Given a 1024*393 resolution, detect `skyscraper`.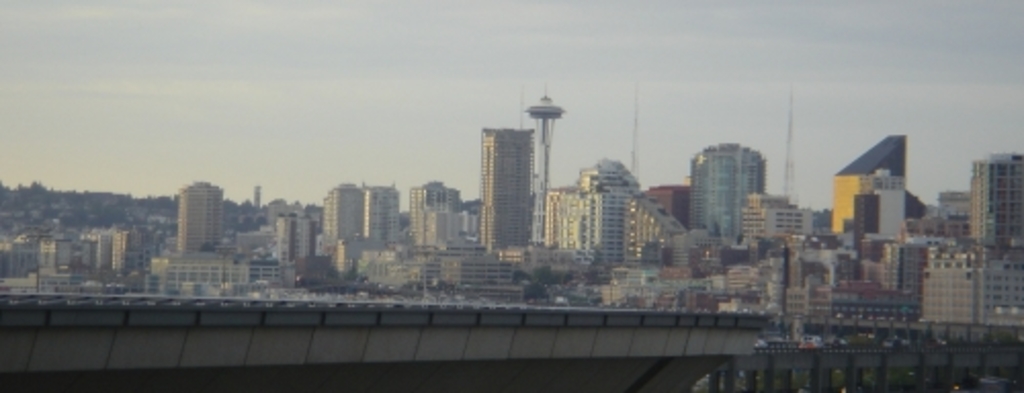
(680, 141, 762, 223).
